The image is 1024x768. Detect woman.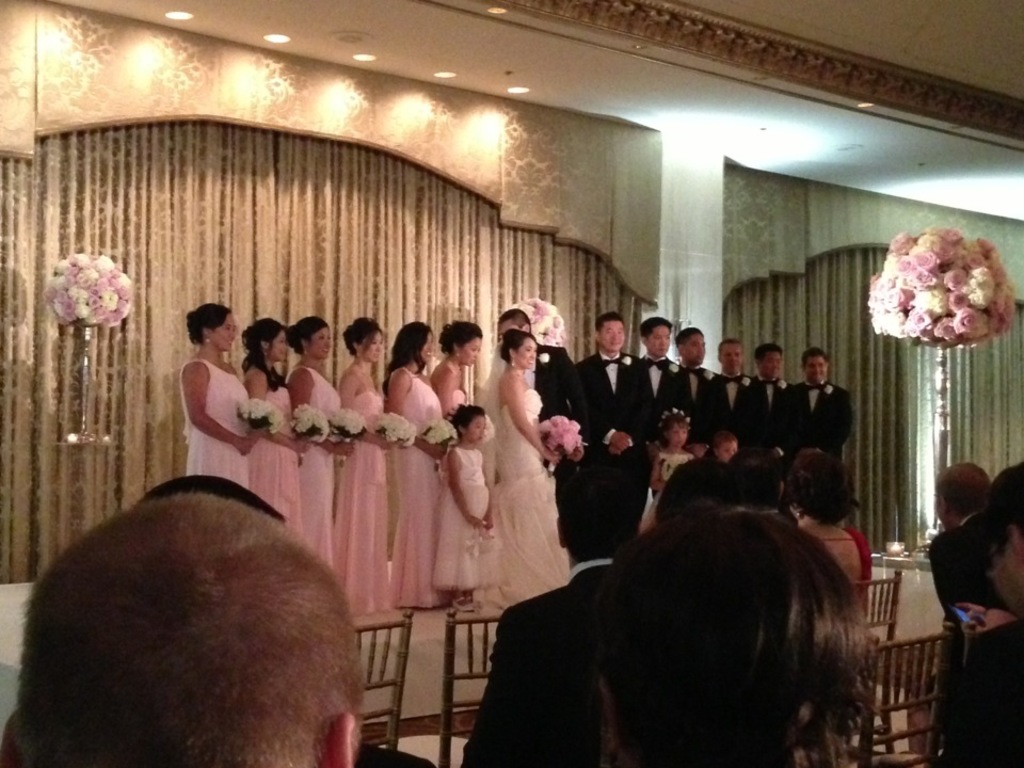
Detection: 299/311/352/622.
